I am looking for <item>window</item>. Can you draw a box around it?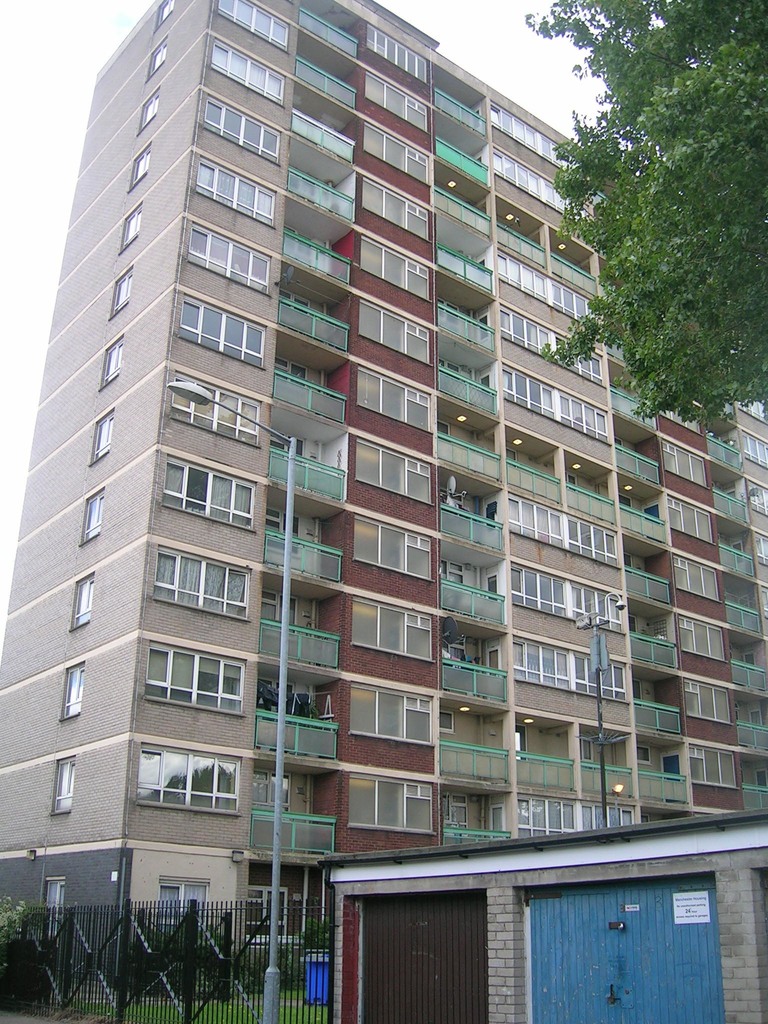
Sure, the bounding box is bbox=[142, 83, 161, 128].
